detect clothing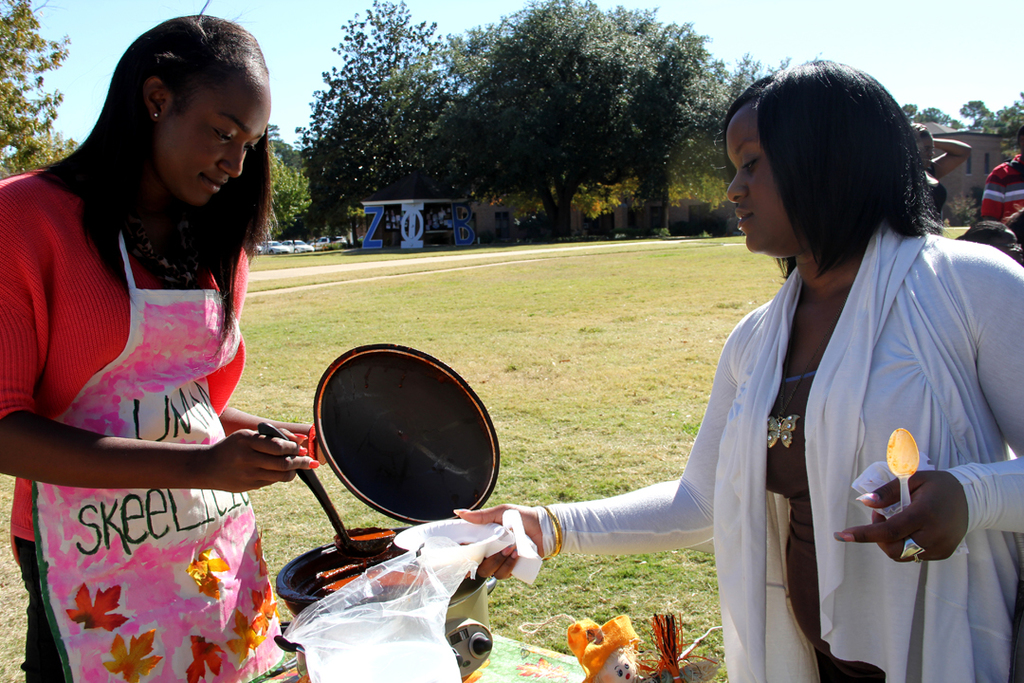
0, 173, 306, 682
